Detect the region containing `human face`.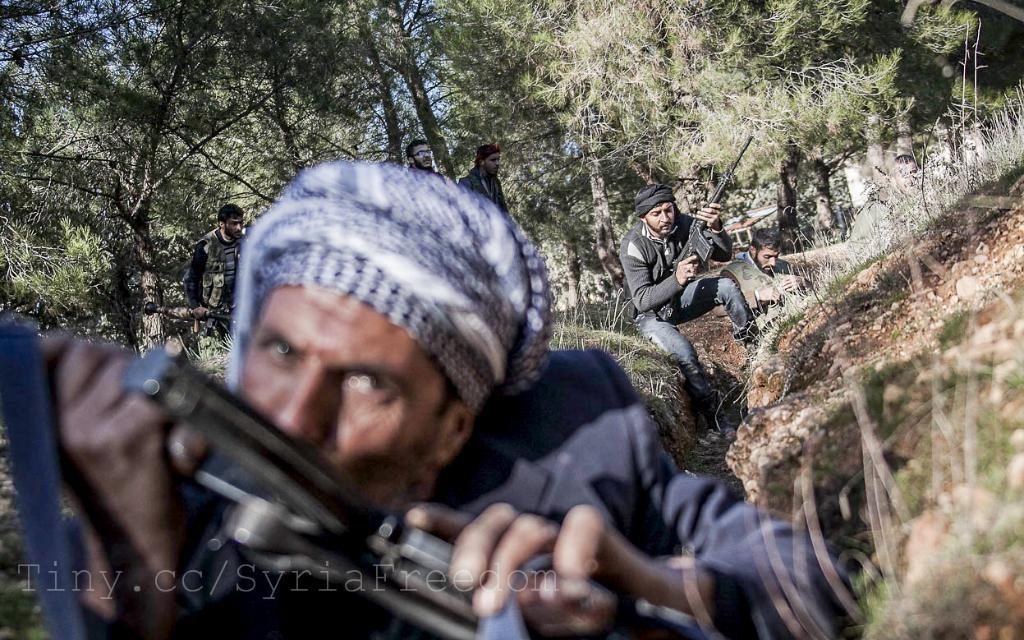
(left=414, top=145, right=431, bottom=168).
